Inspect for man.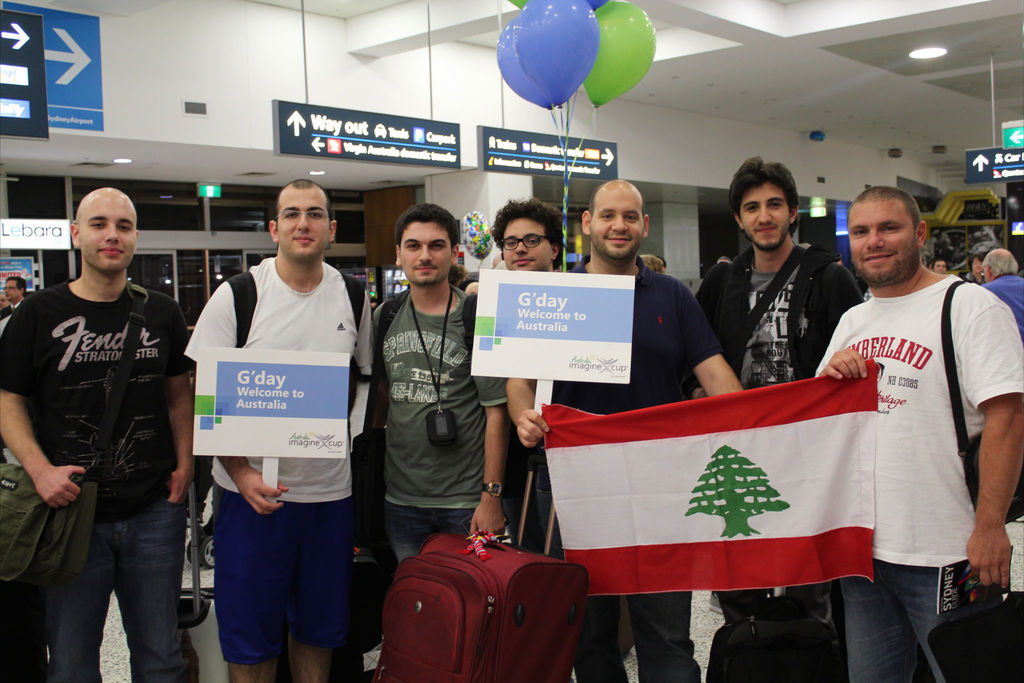
Inspection: left=692, top=156, right=867, bottom=648.
